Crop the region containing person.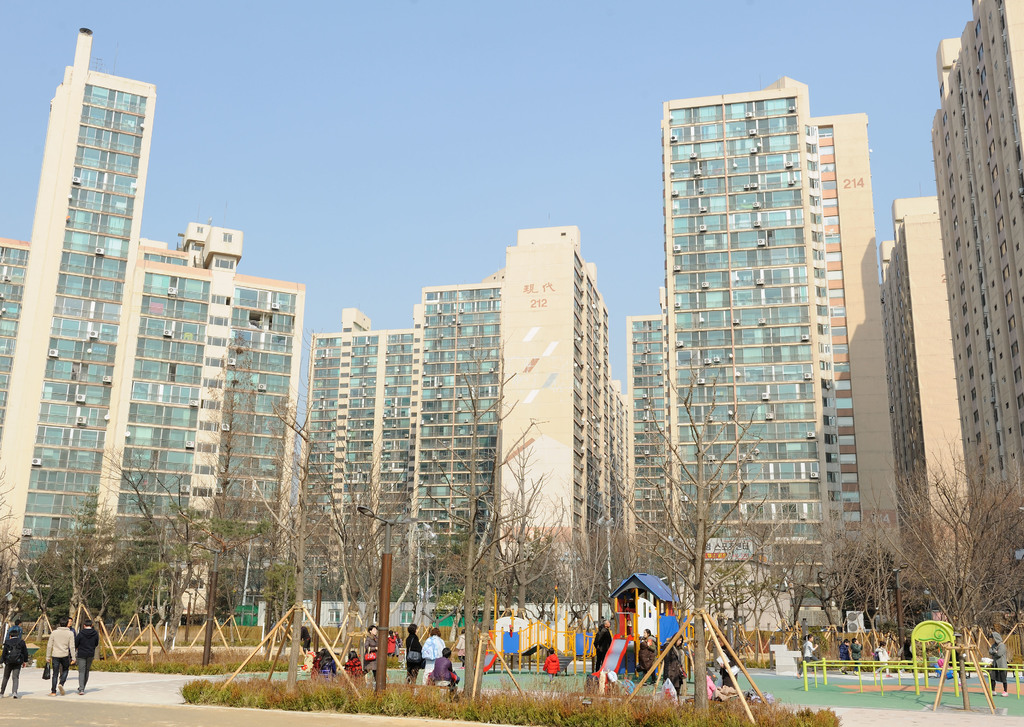
Crop region: 361:623:381:678.
